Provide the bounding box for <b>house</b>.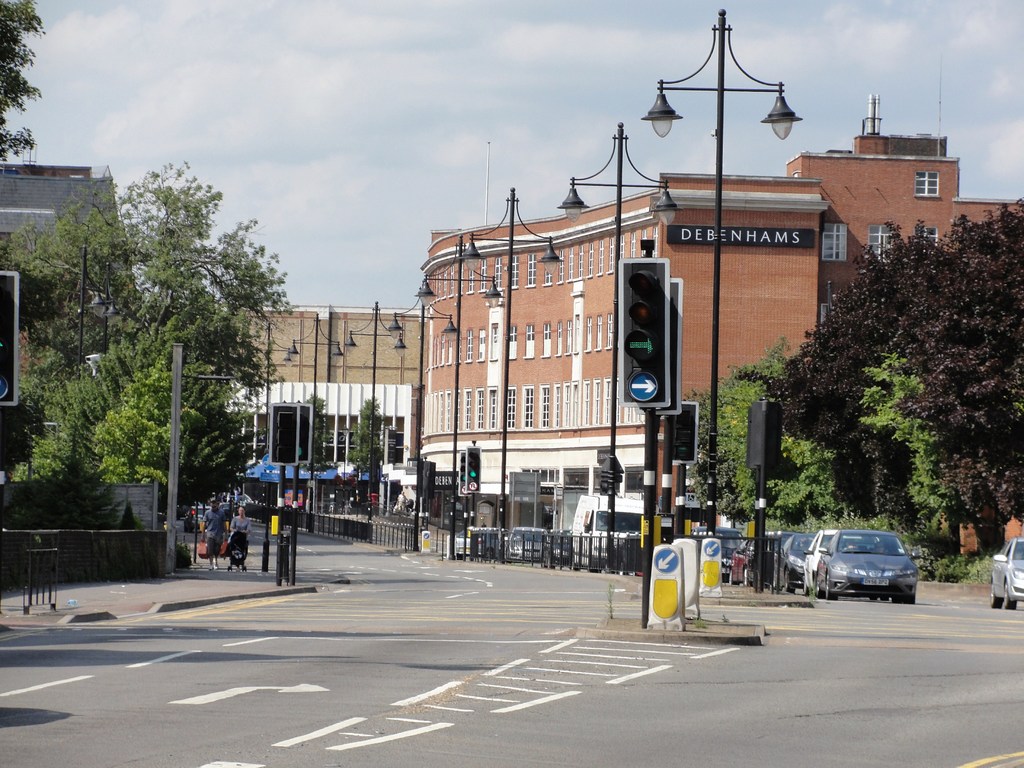
select_region(0, 164, 138, 490).
